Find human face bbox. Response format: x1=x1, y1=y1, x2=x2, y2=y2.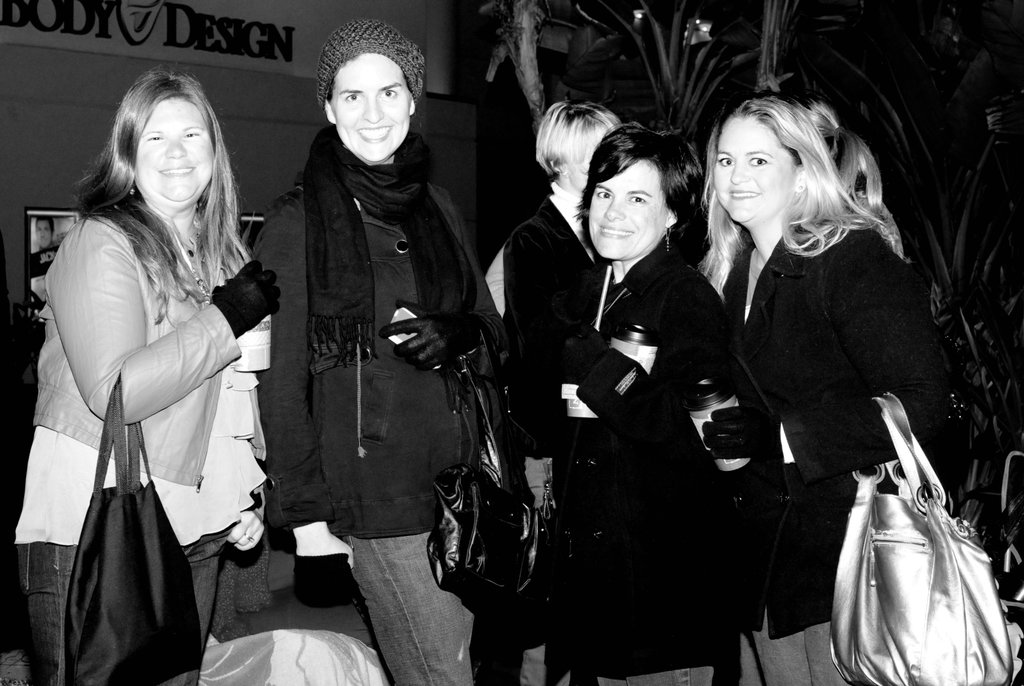
x1=328, y1=48, x2=410, y2=161.
